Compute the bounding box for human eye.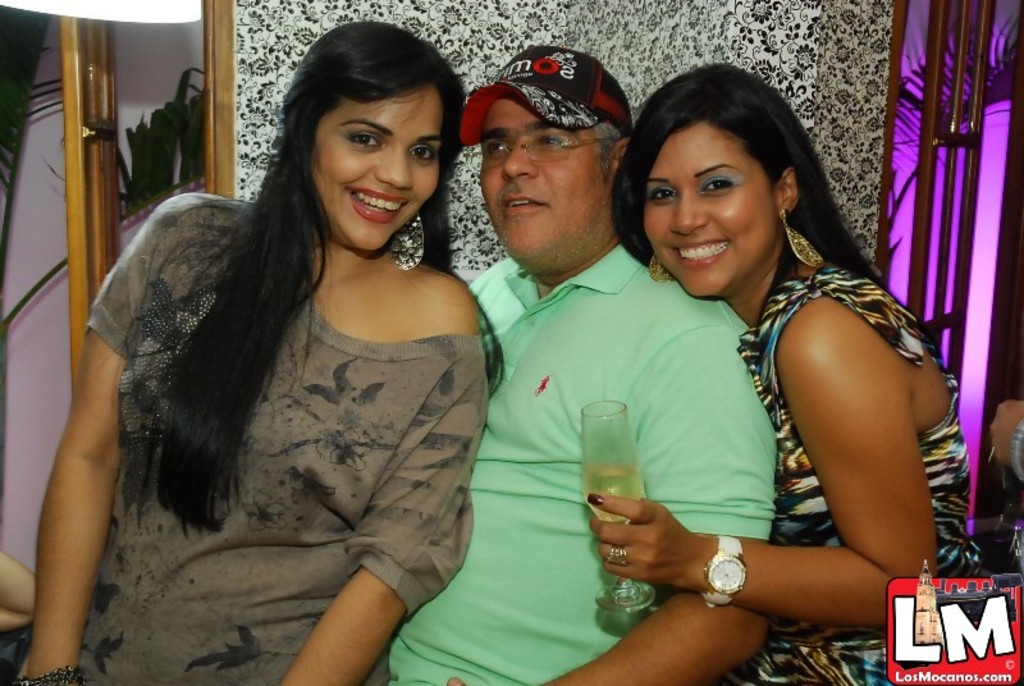
[x1=408, y1=138, x2=435, y2=164].
